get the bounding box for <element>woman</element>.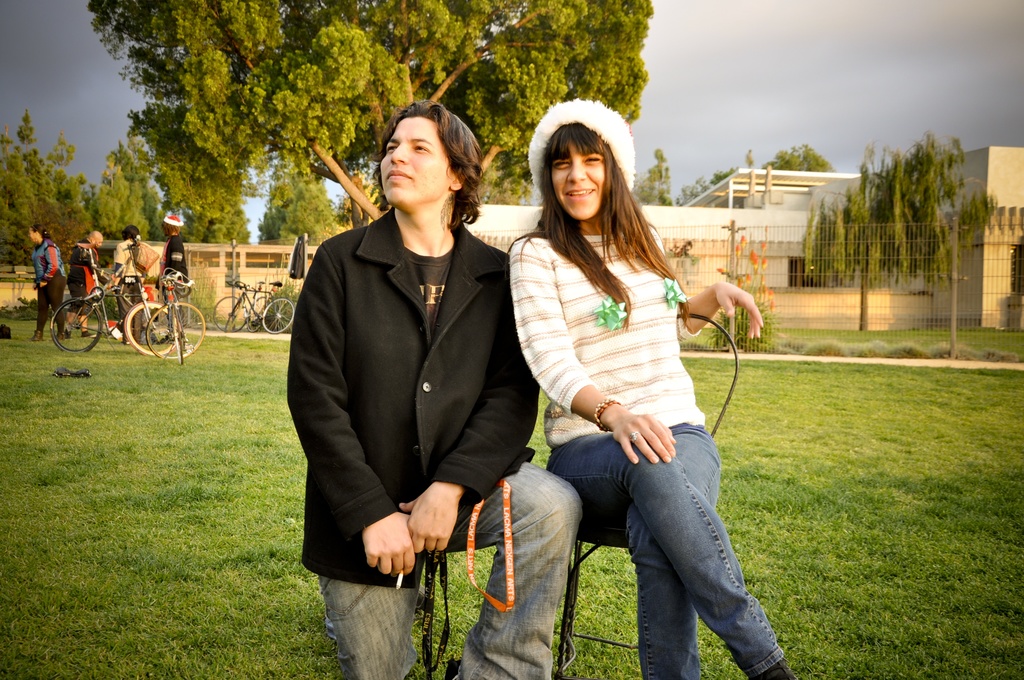
box(296, 101, 519, 643).
